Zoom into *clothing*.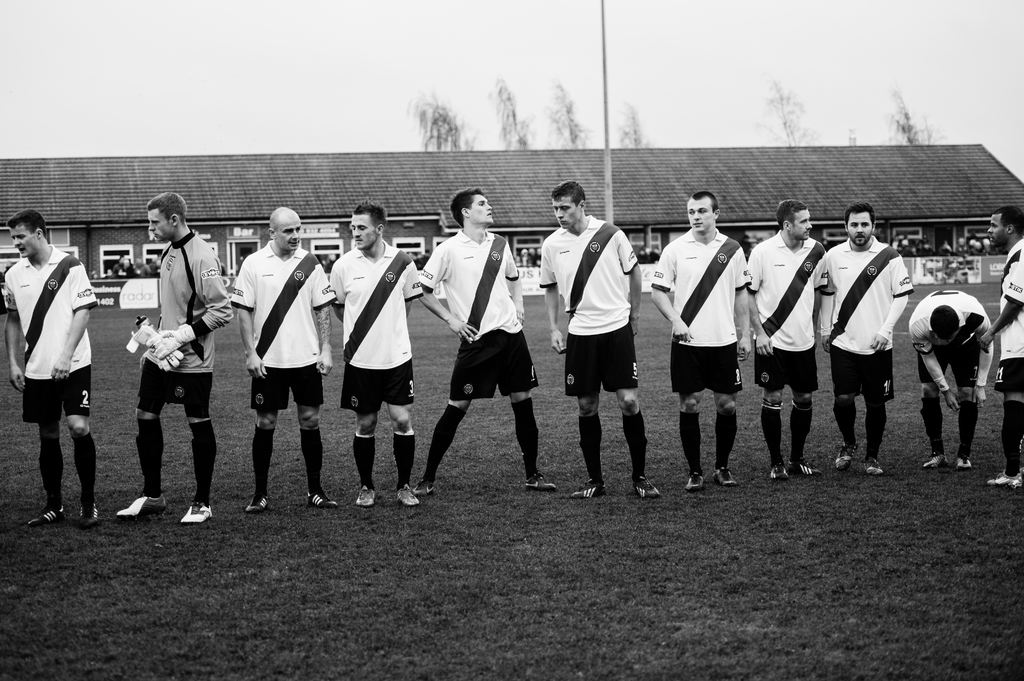
Zoom target: (x1=756, y1=239, x2=834, y2=390).
